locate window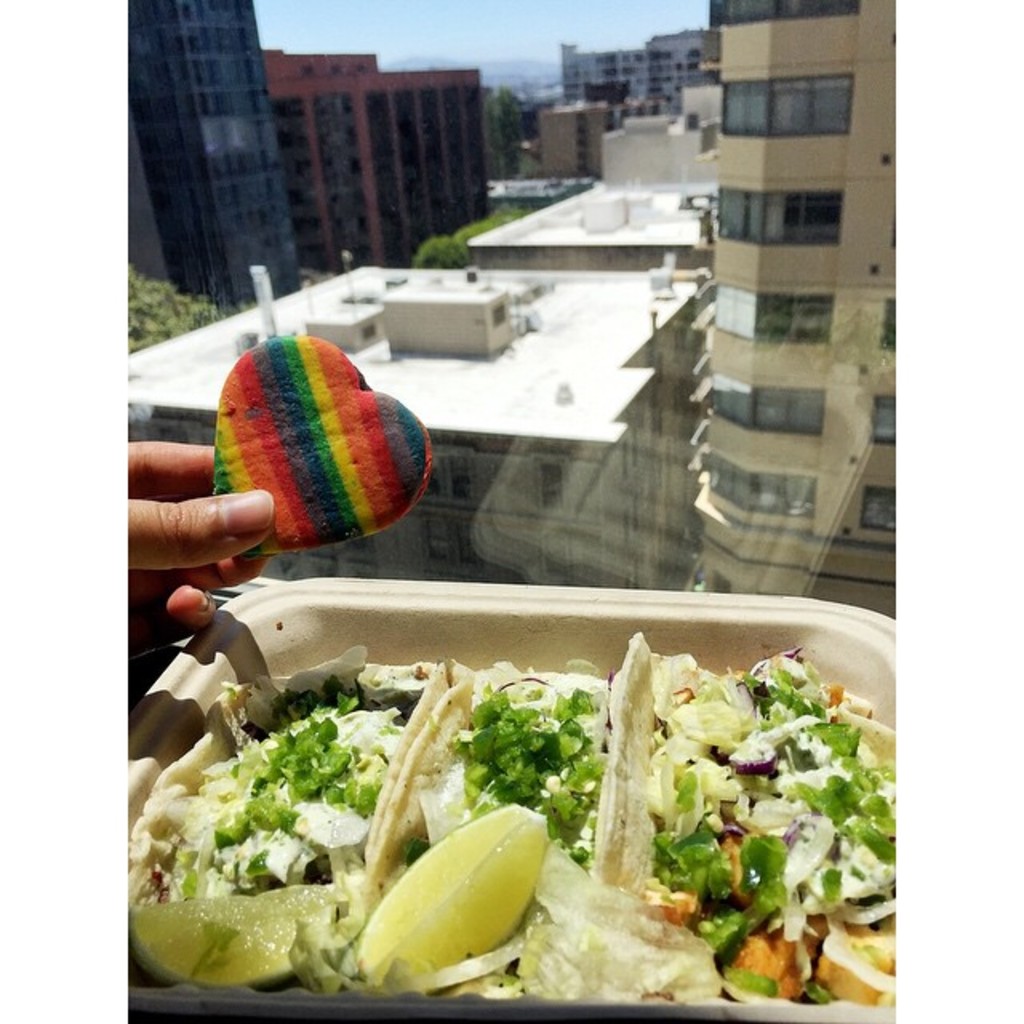
{"x1": 712, "y1": 282, "x2": 834, "y2": 344}
